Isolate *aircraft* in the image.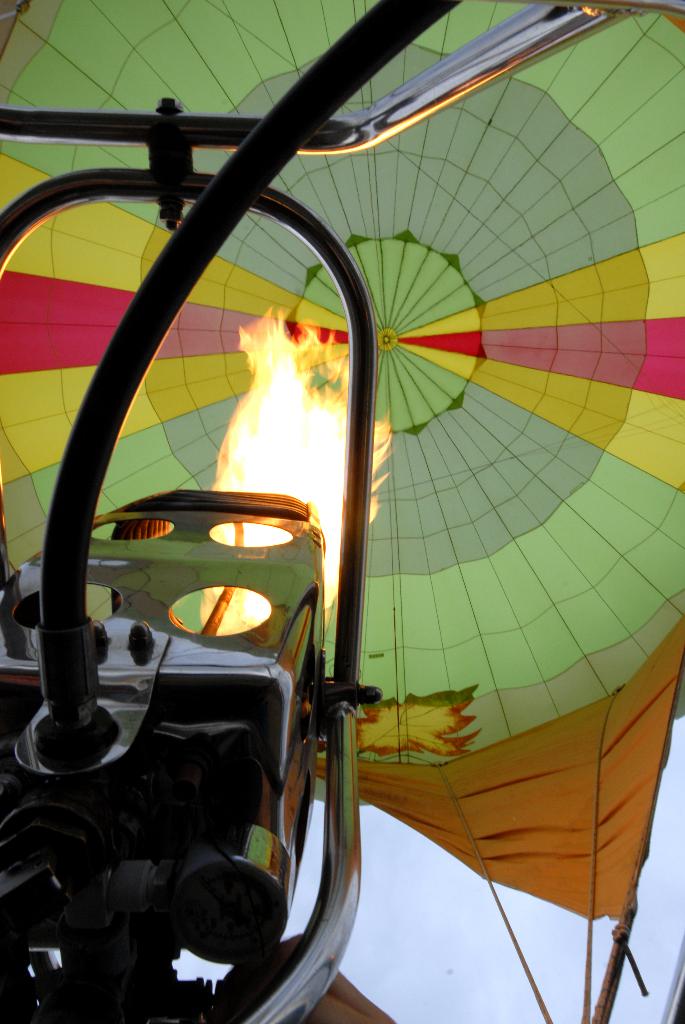
Isolated region: <box>0,0,684,1023</box>.
